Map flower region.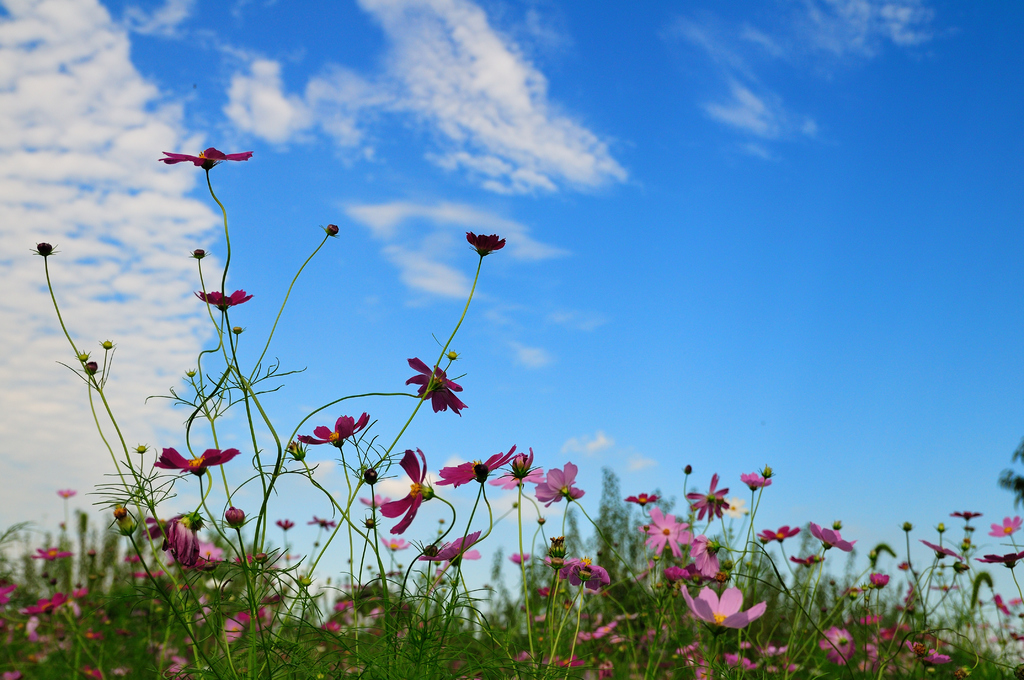
Mapped to <bbox>638, 511, 684, 554</bbox>.
